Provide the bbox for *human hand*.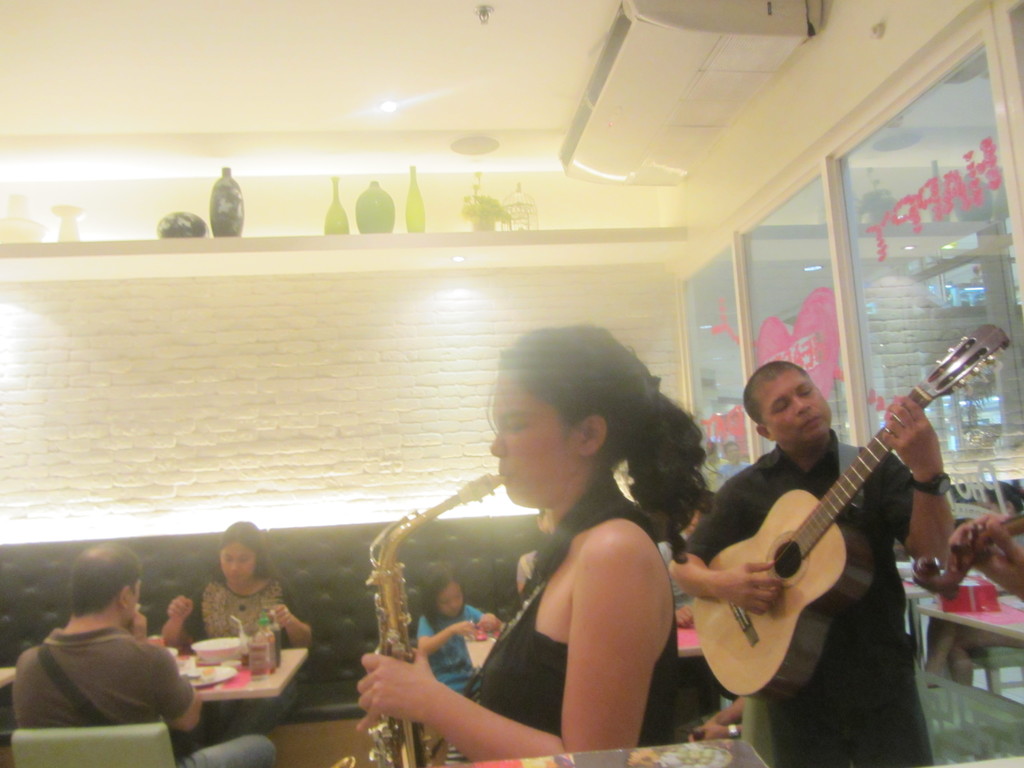
[344, 642, 437, 738].
